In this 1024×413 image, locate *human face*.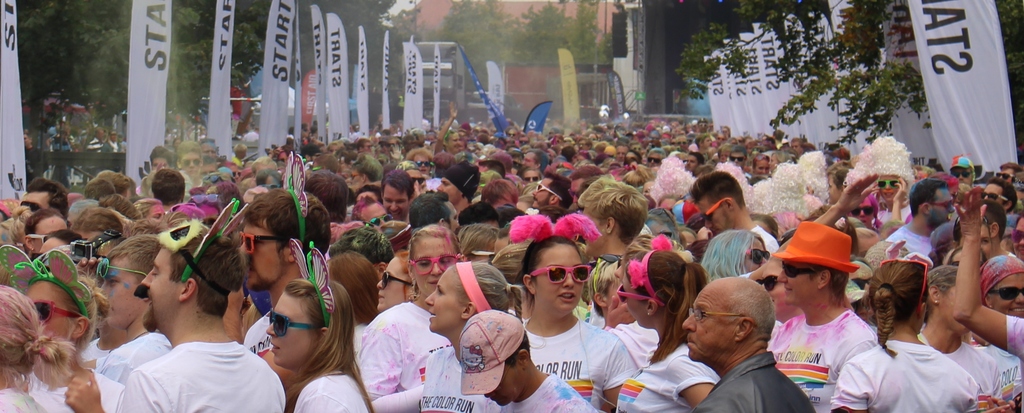
Bounding box: l=742, t=232, r=768, b=272.
